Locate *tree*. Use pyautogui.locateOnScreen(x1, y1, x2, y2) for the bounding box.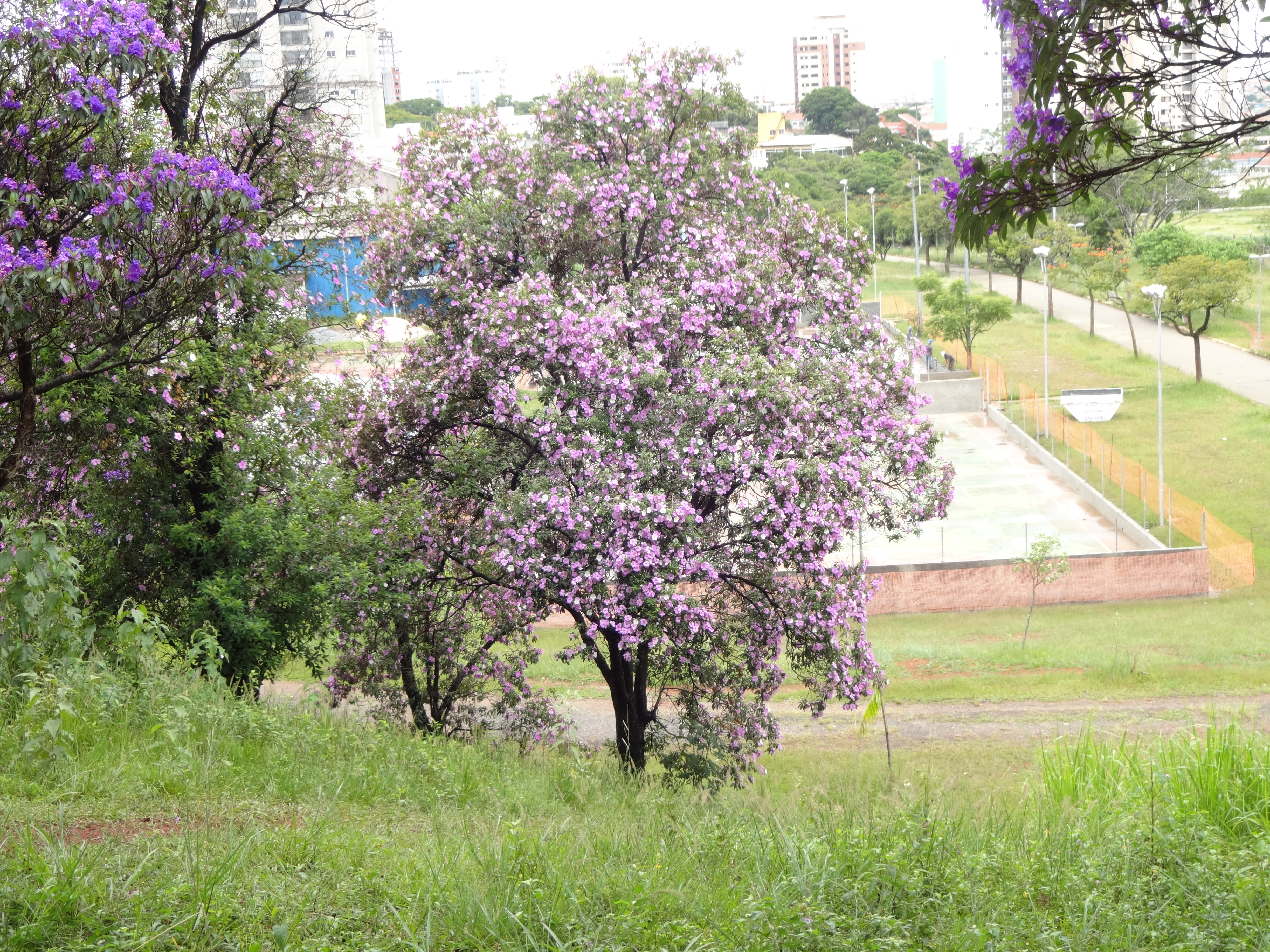
pyautogui.locateOnScreen(71, 10, 243, 204).
